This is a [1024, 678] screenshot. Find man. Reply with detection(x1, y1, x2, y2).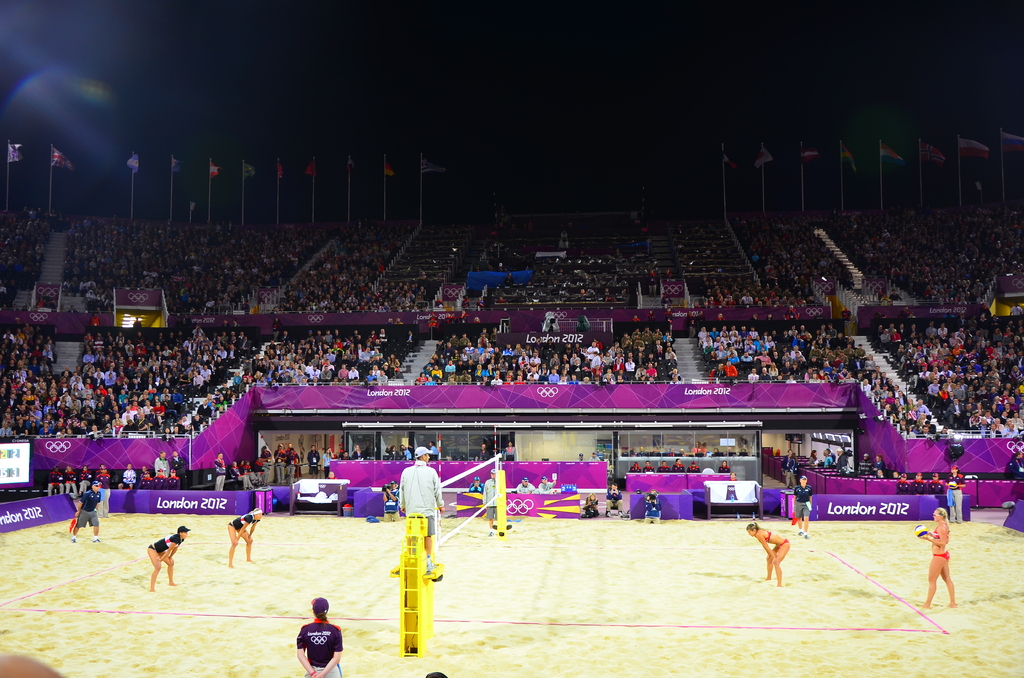
detection(308, 364, 321, 383).
